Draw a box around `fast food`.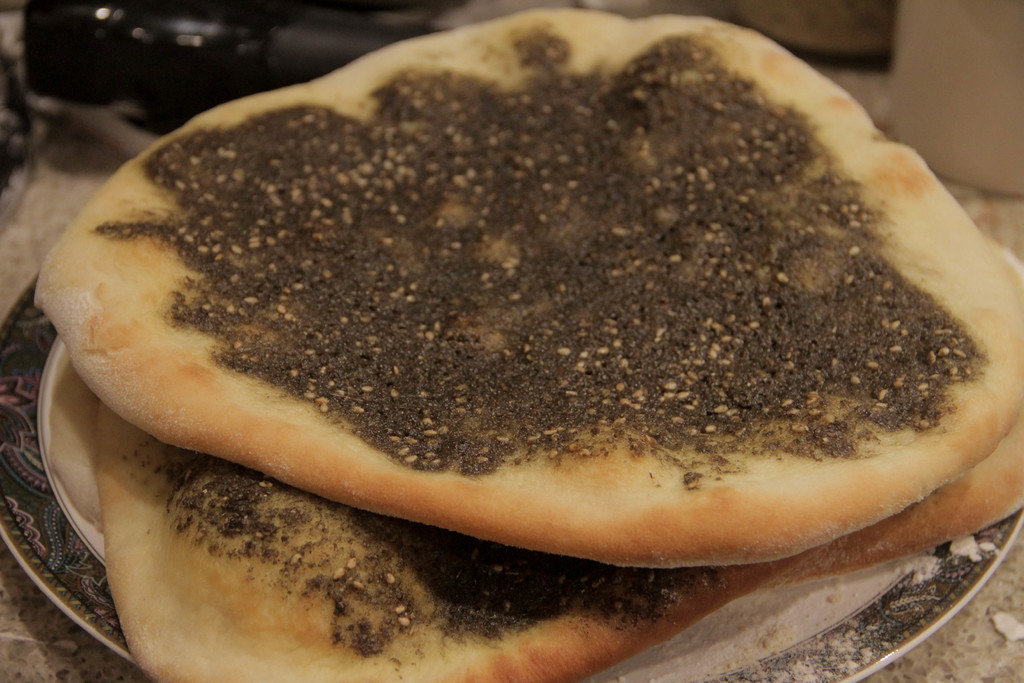
select_region(97, 393, 1023, 682).
